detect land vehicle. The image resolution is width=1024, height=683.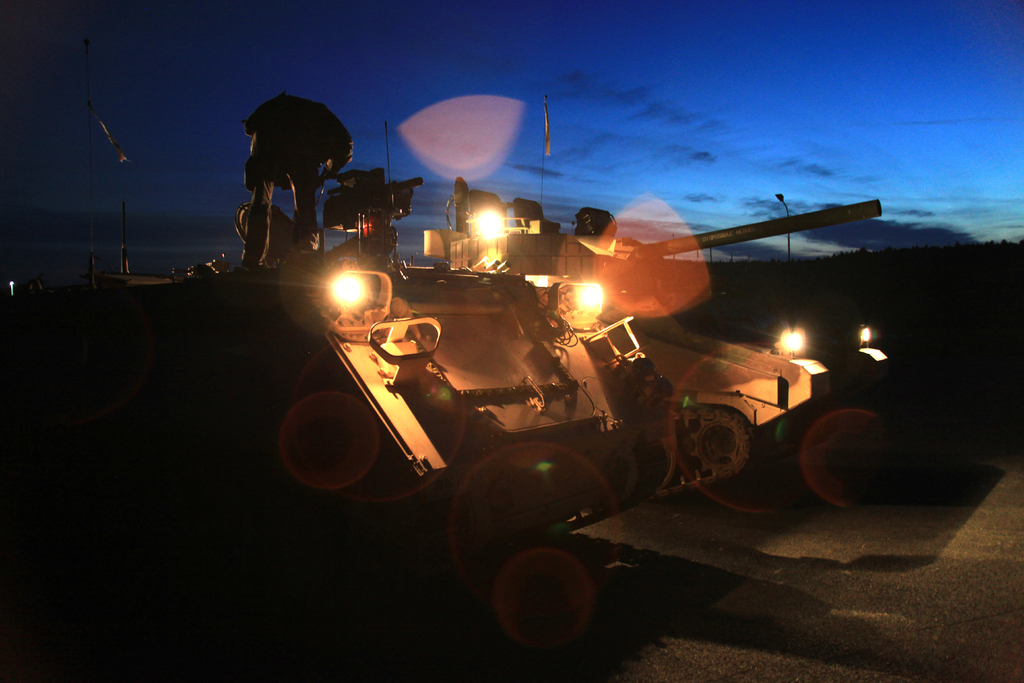
425,201,889,497.
